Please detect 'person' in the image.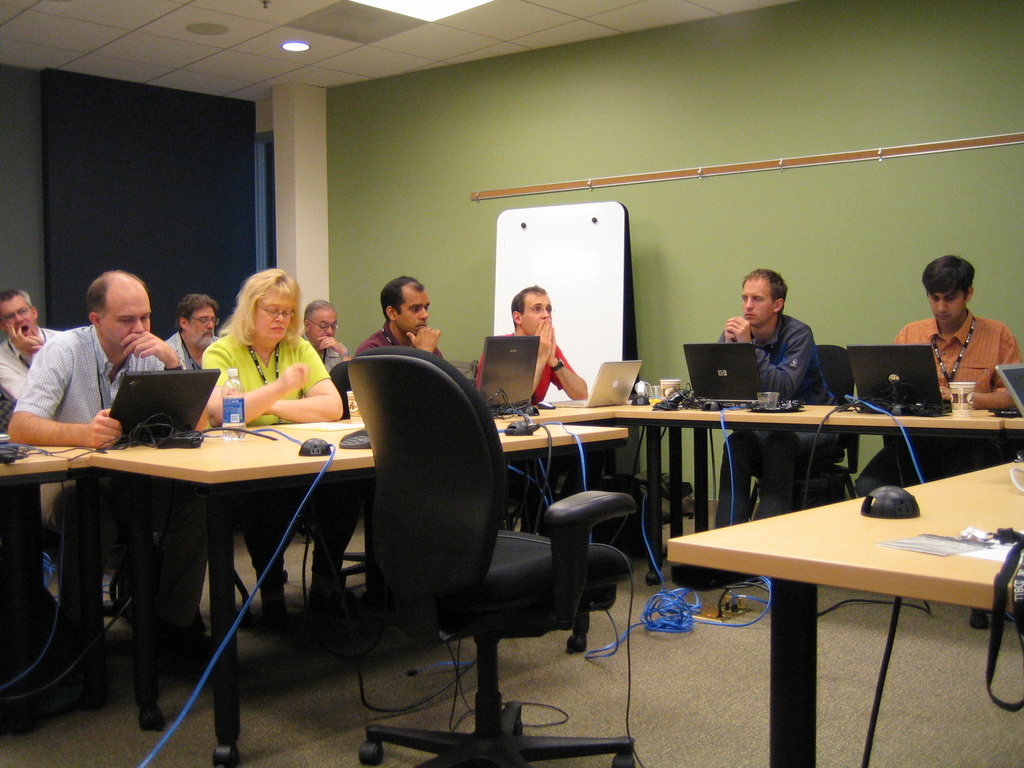
6/267/189/706.
